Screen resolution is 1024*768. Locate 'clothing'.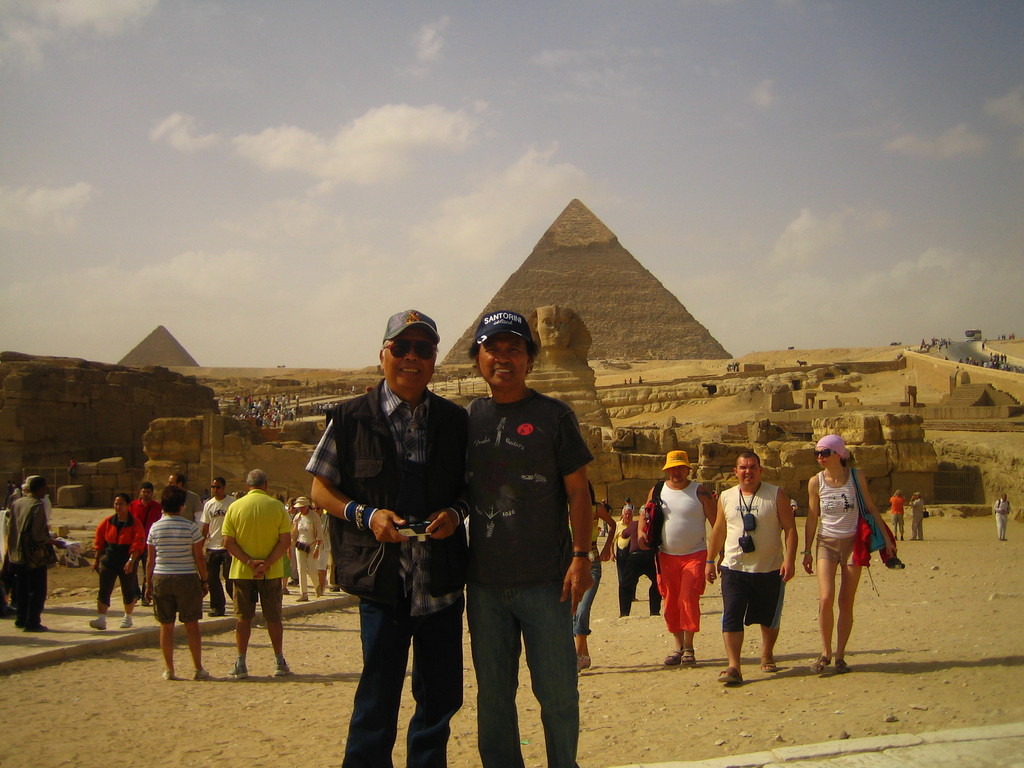
306/379/468/767.
